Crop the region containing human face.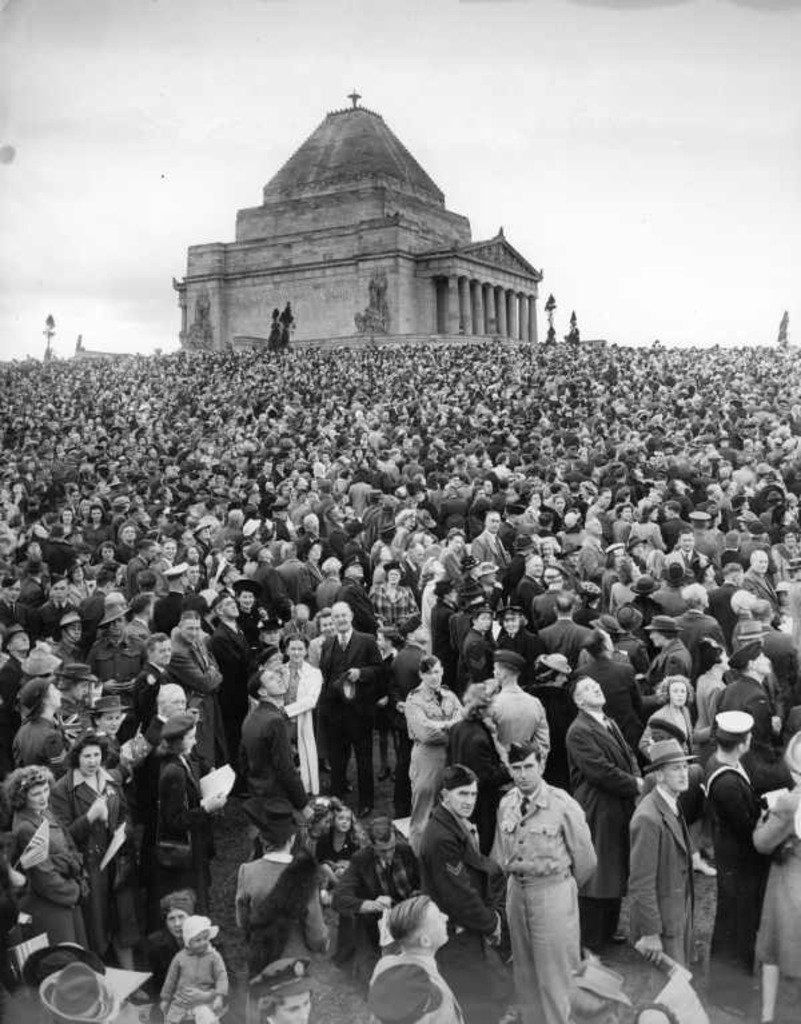
Crop region: (left=192, top=931, right=212, bottom=956).
